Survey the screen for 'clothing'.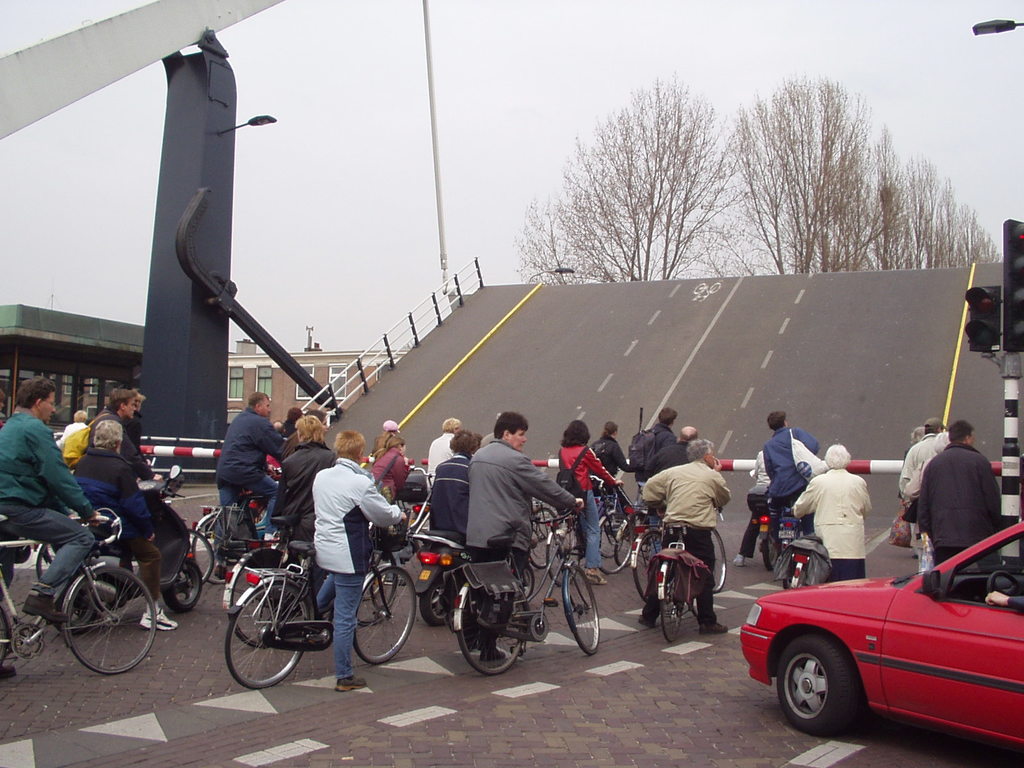
Survey found: {"left": 561, "top": 443, "right": 621, "bottom": 573}.
